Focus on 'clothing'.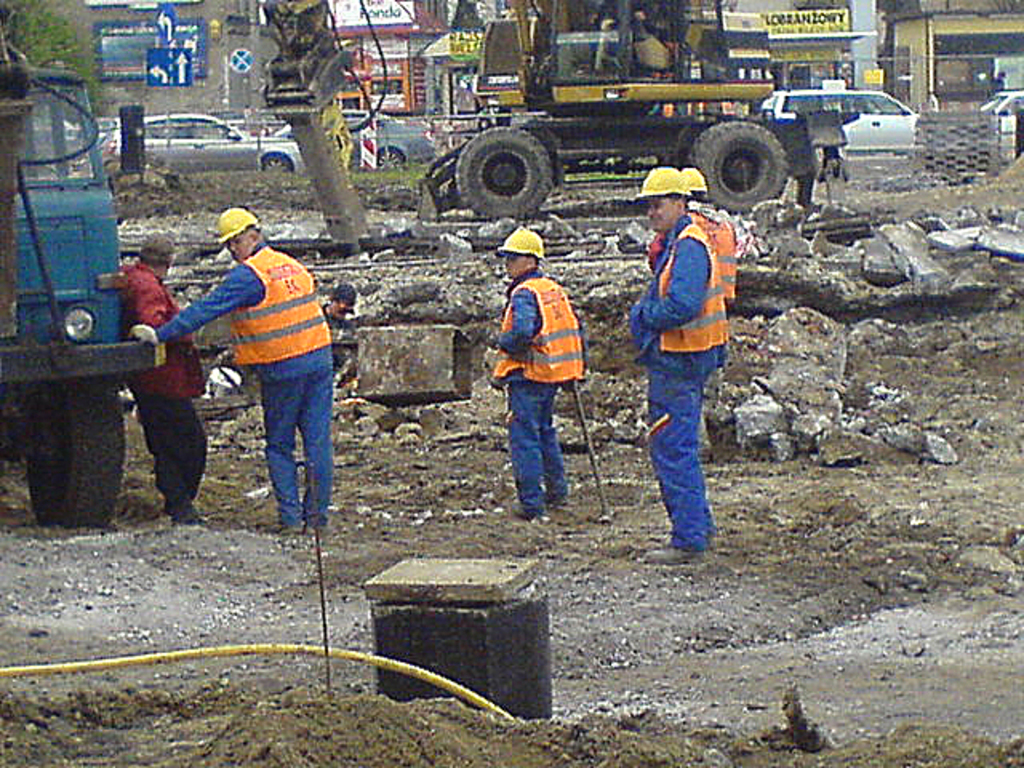
Focused at (x1=147, y1=238, x2=331, y2=528).
